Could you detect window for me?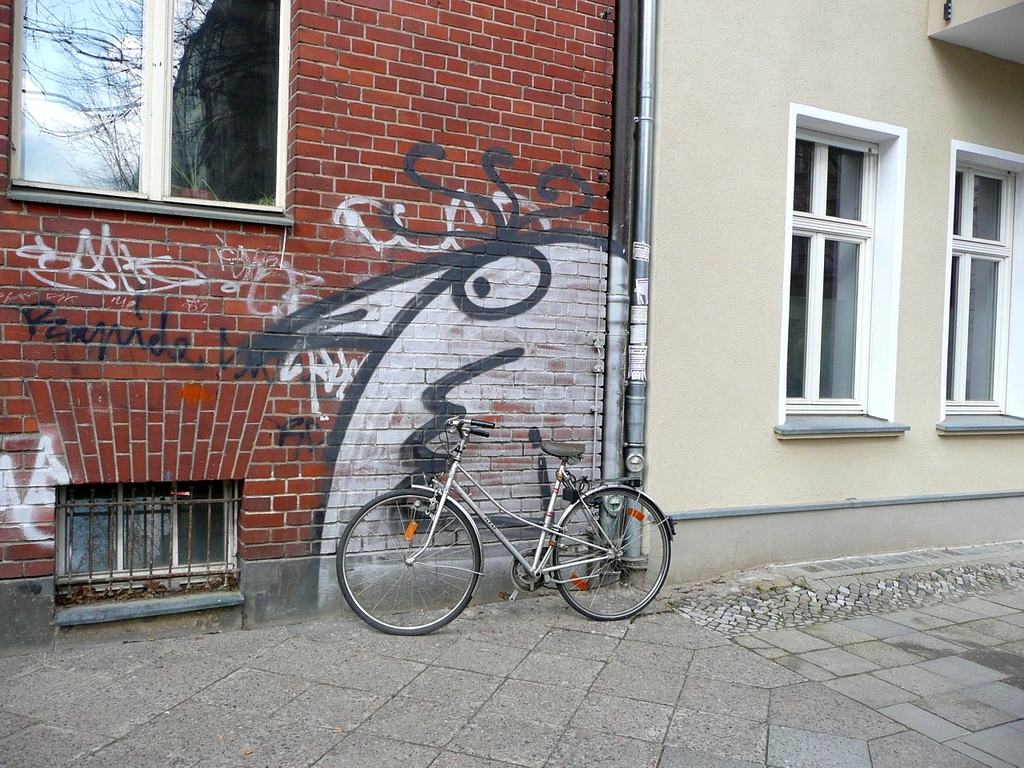
Detection result: Rect(949, 141, 1023, 418).
